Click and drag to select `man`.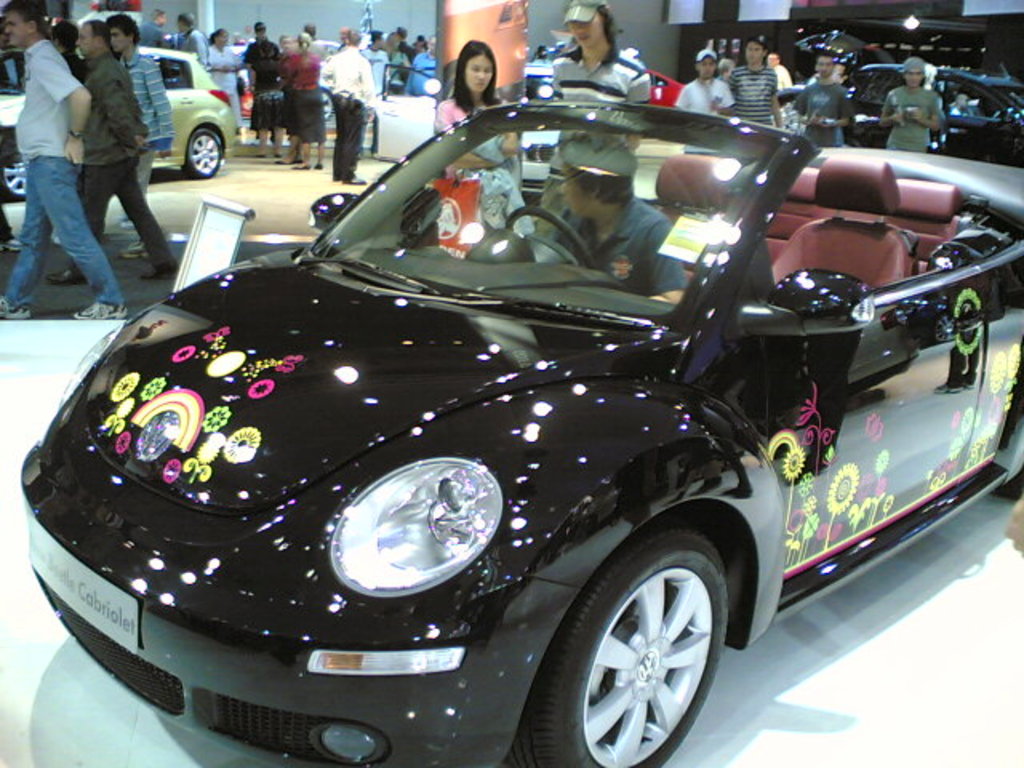
Selection: crop(797, 48, 845, 147).
